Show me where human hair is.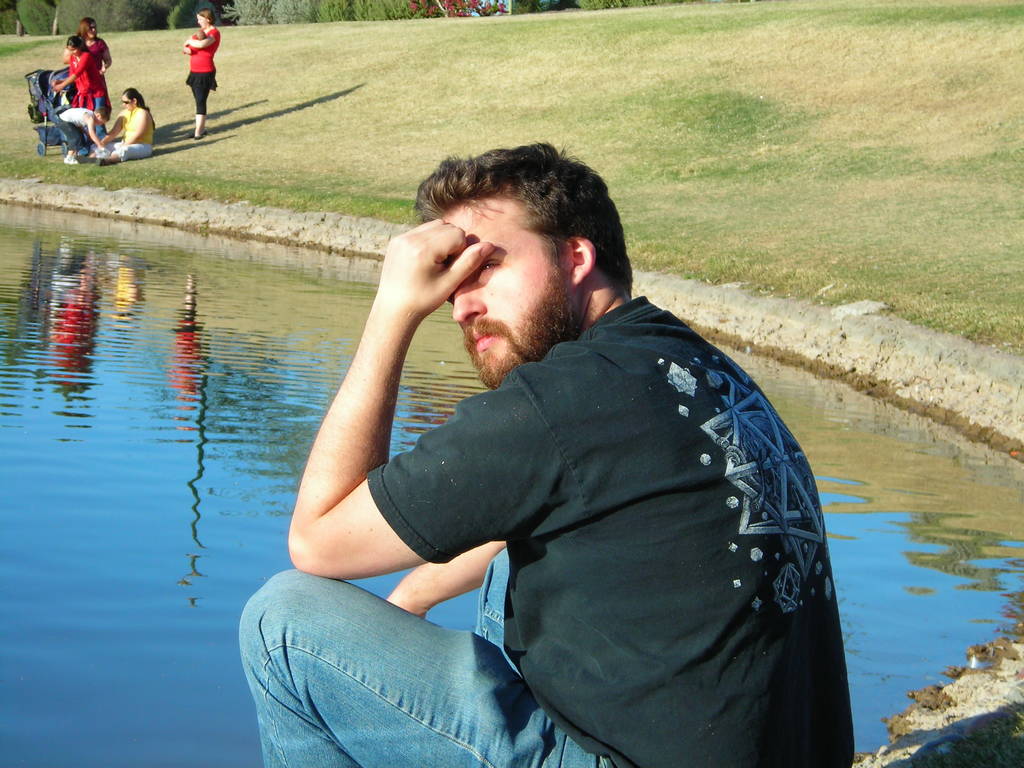
human hair is at BBox(197, 8, 216, 24).
